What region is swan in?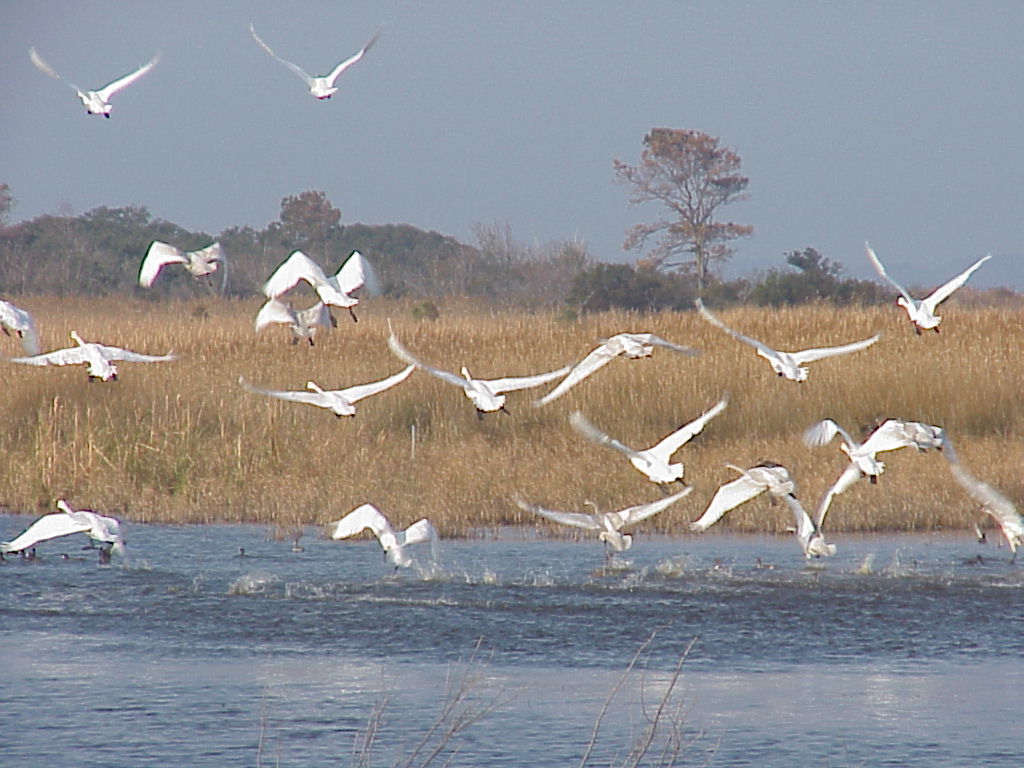
Rect(517, 494, 684, 545).
